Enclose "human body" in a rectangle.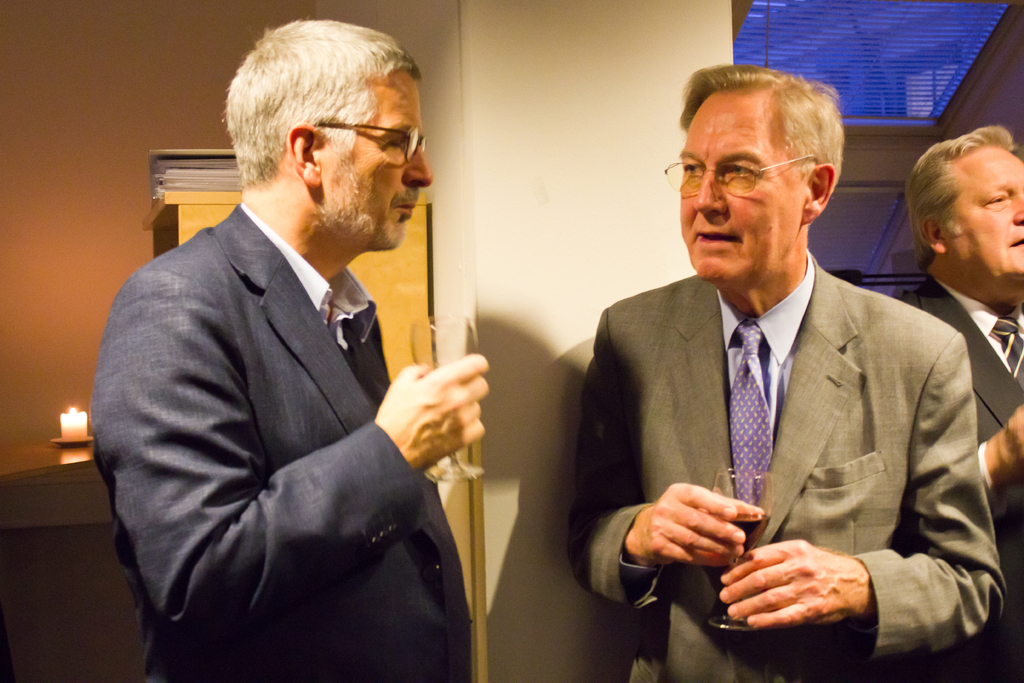
detection(564, 62, 1010, 682).
